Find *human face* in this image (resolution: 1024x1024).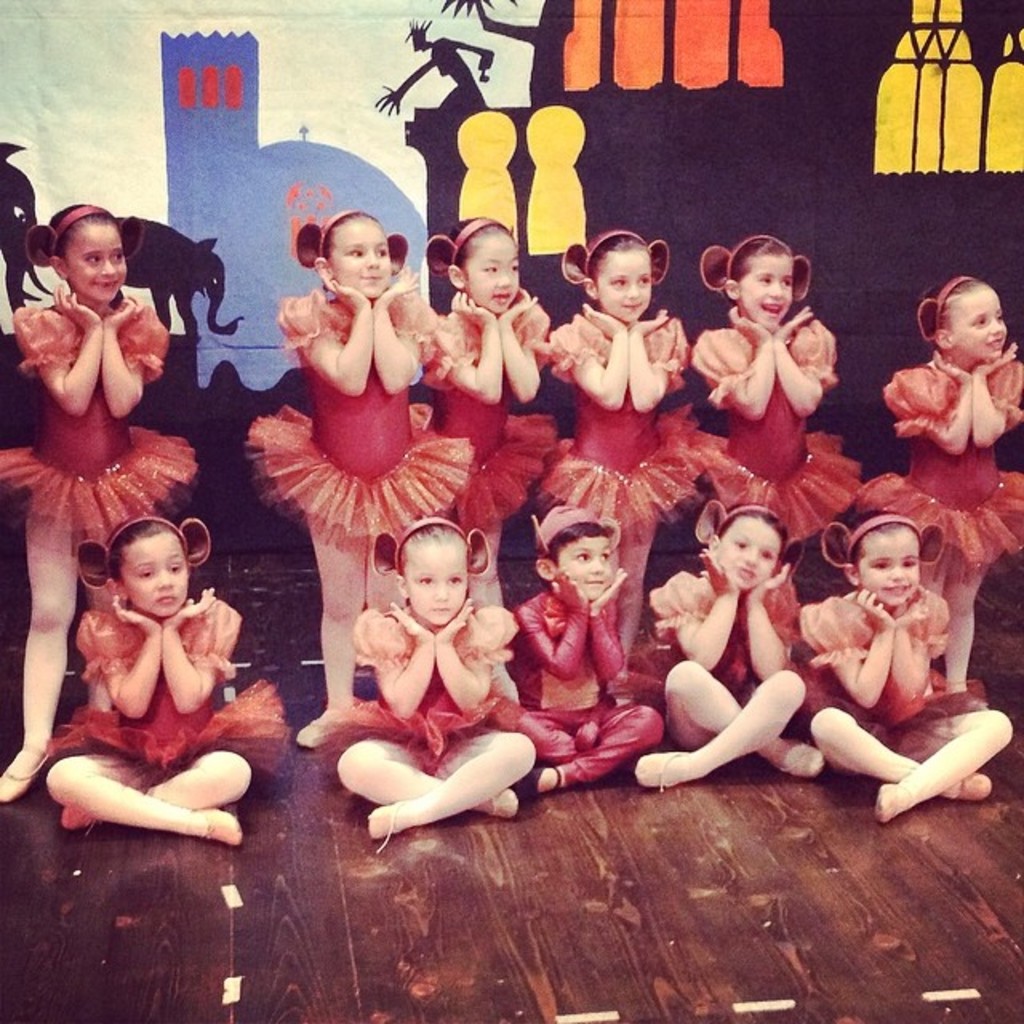
x1=558, y1=533, x2=611, y2=598.
